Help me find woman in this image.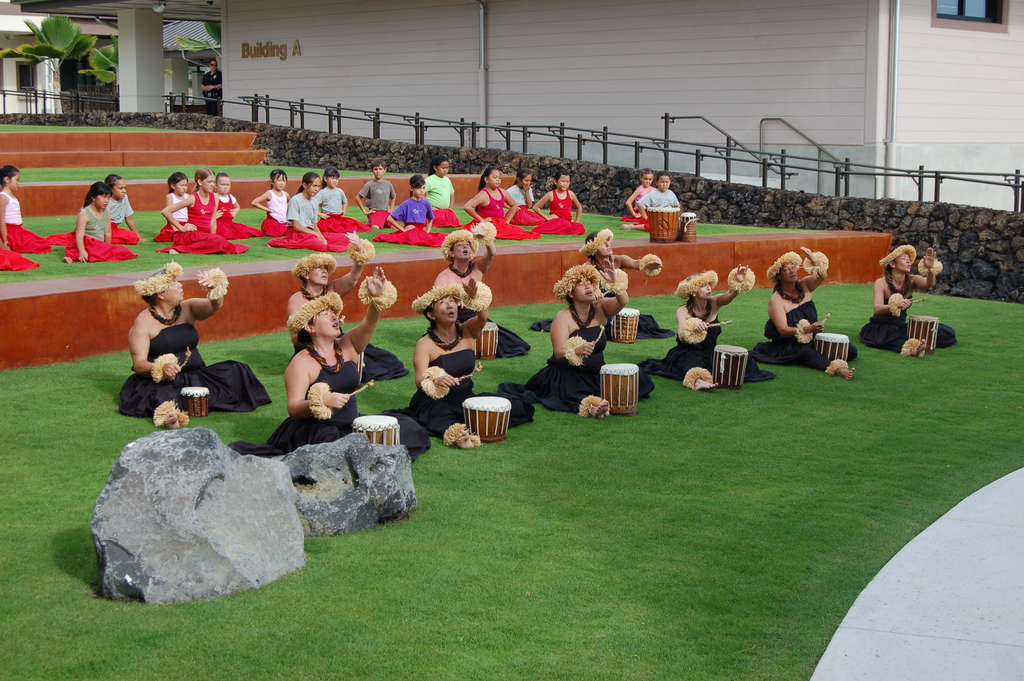
Found it: (387, 275, 538, 455).
